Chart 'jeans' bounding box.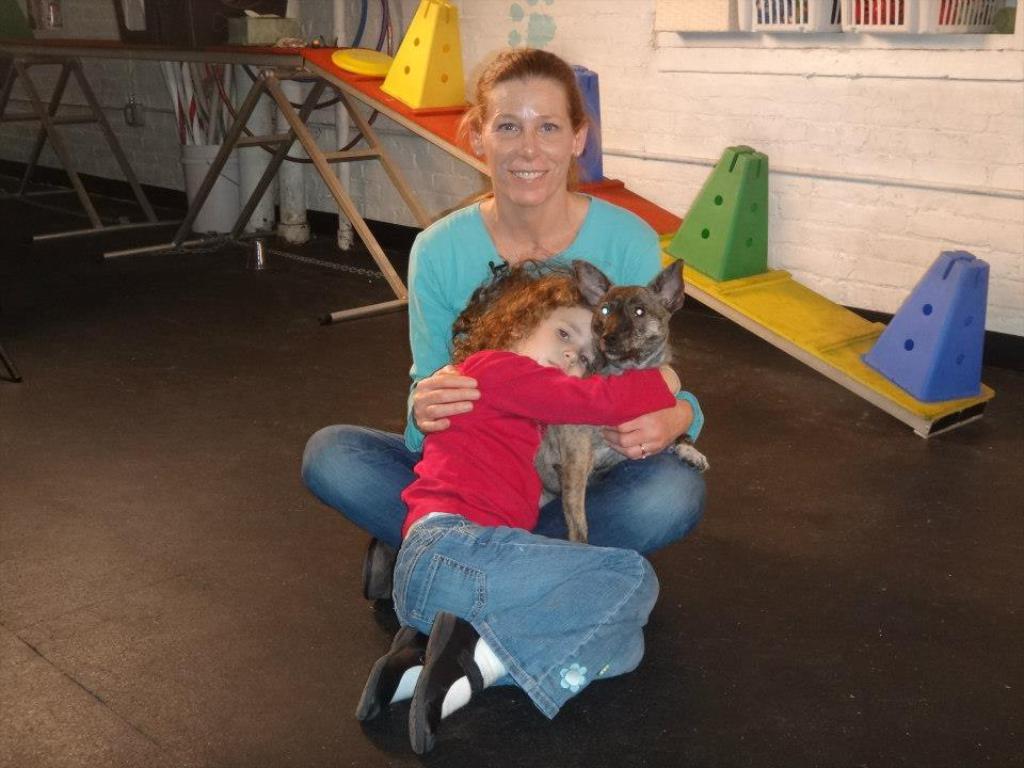
Charted: box(389, 514, 660, 720).
